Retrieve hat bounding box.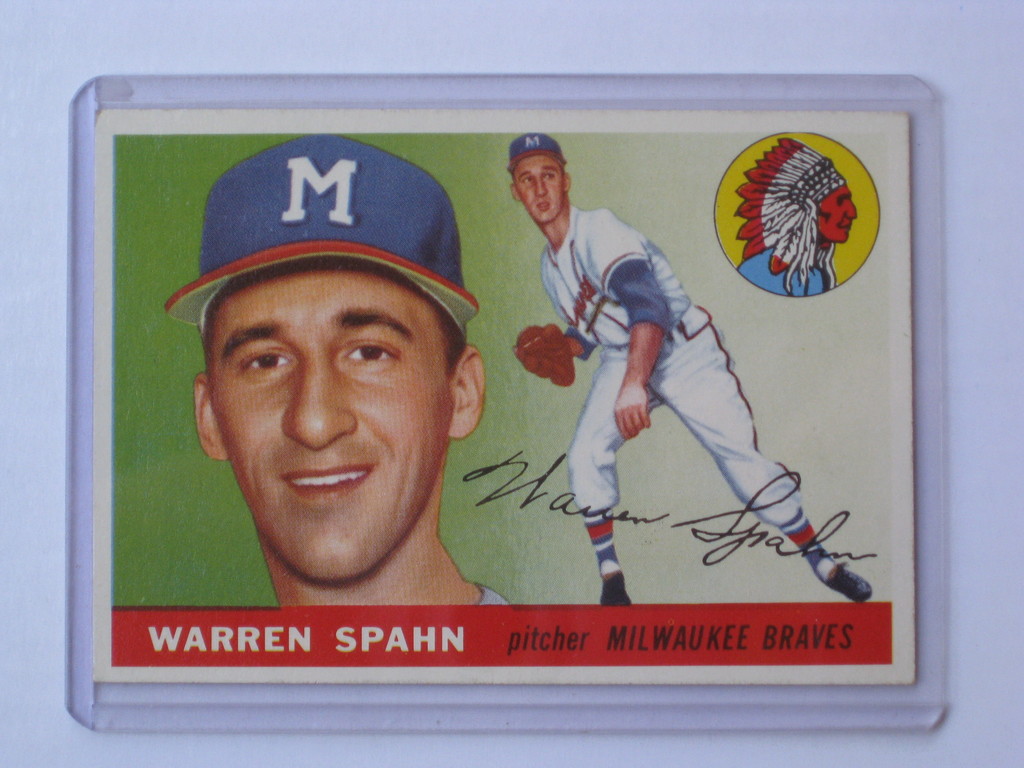
Bounding box: left=506, top=132, right=563, bottom=176.
